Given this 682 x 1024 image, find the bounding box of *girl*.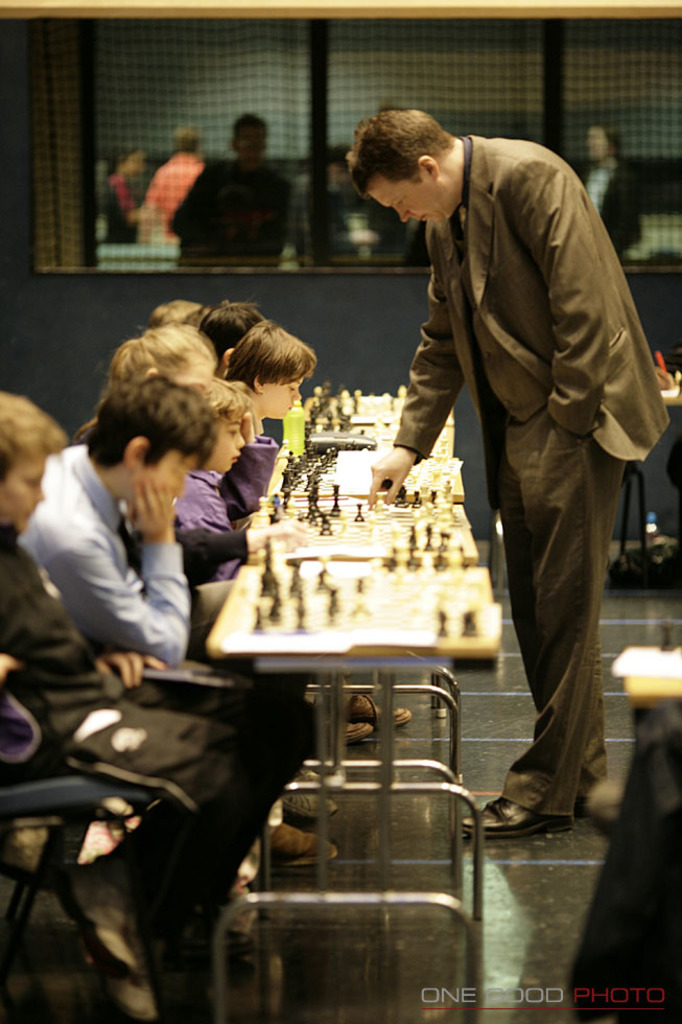
{"x1": 74, "y1": 322, "x2": 315, "y2": 621}.
